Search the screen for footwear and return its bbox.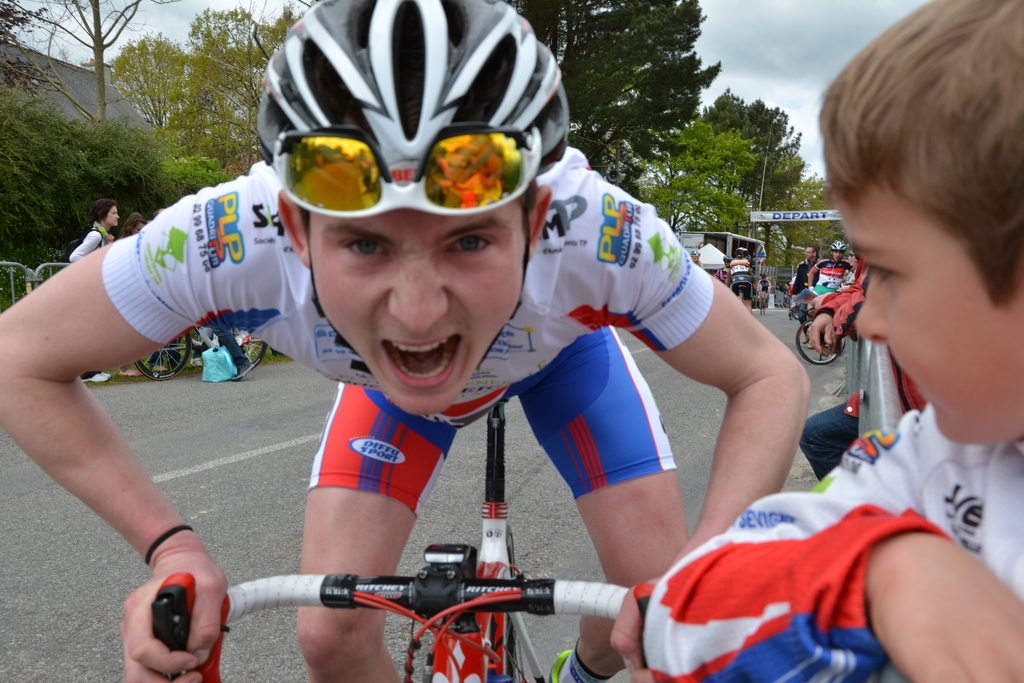
Found: rect(232, 363, 255, 383).
